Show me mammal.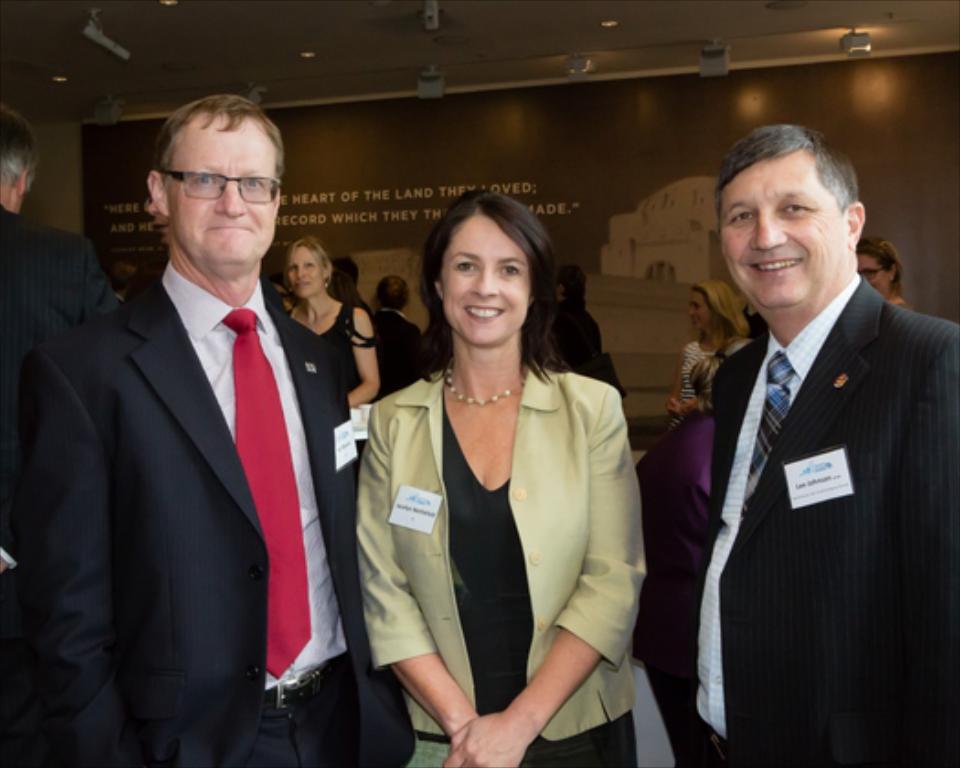
mammal is here: bbox=(0, 99, 119, 516).
